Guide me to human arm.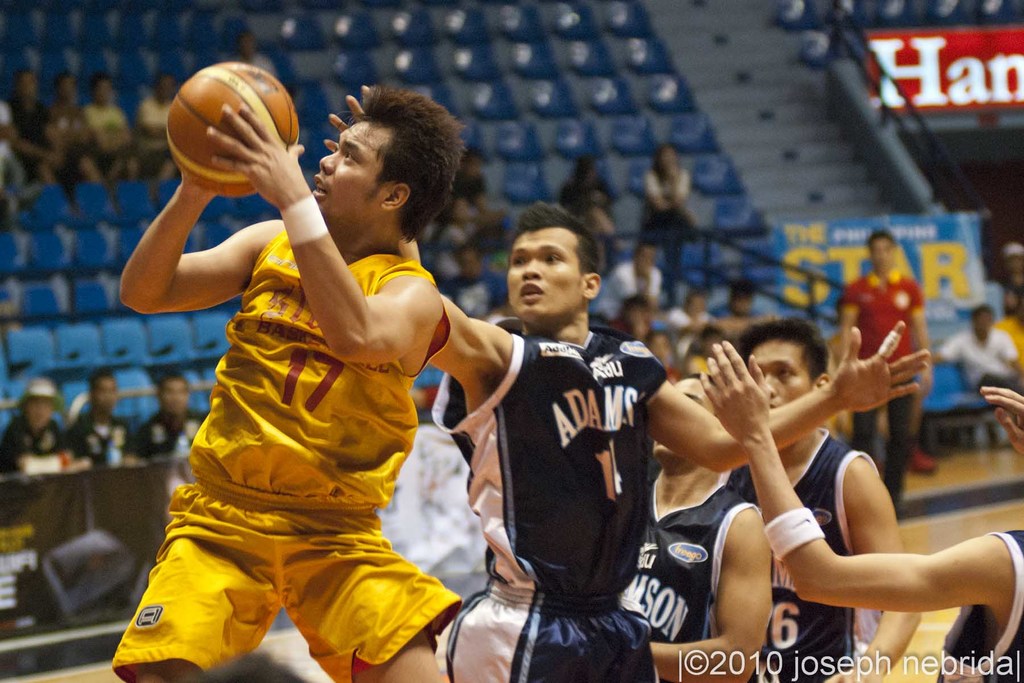
Guidance: [left=648, top=512, right=772, bottom=682].
